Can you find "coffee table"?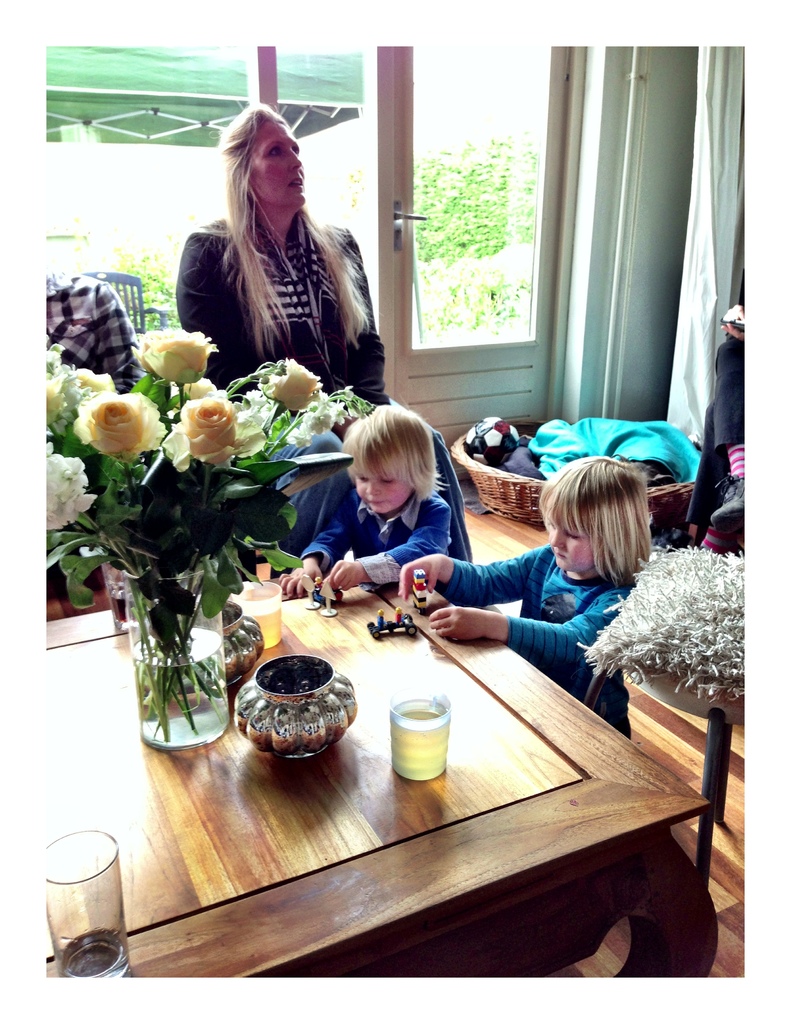
Yes, bounding box: (47,558,710,976).
